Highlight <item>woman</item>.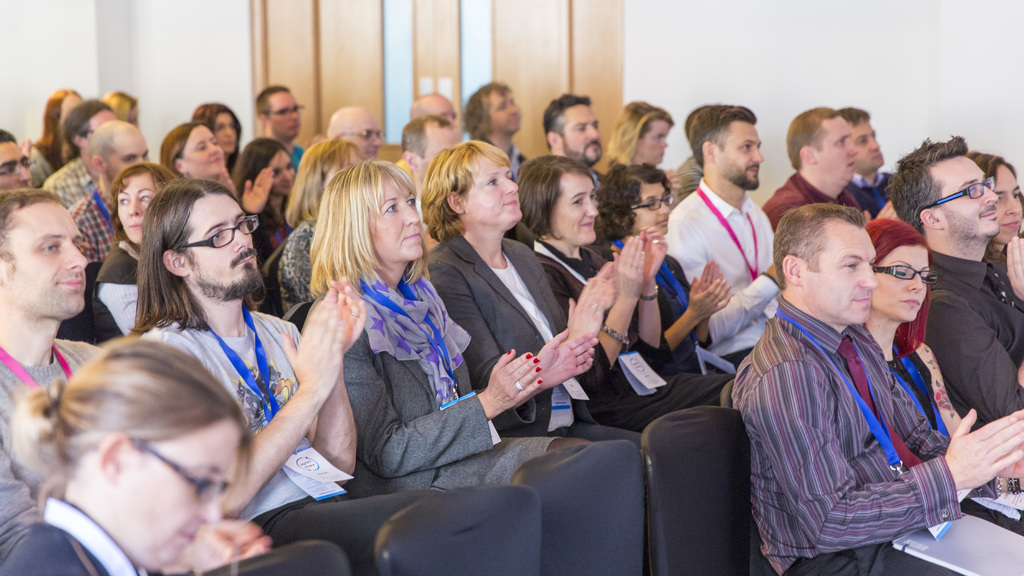
Highlighted region: box=[0, 335, 250, 575].
